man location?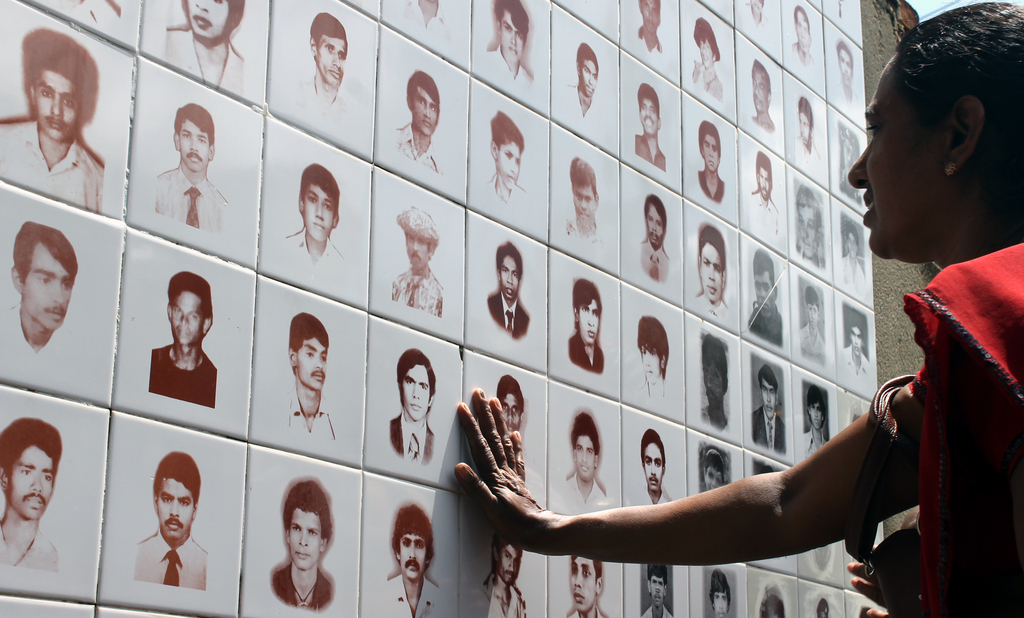
{"x1": 297, "y1": 13, "x2": 356, "y2": 127}
